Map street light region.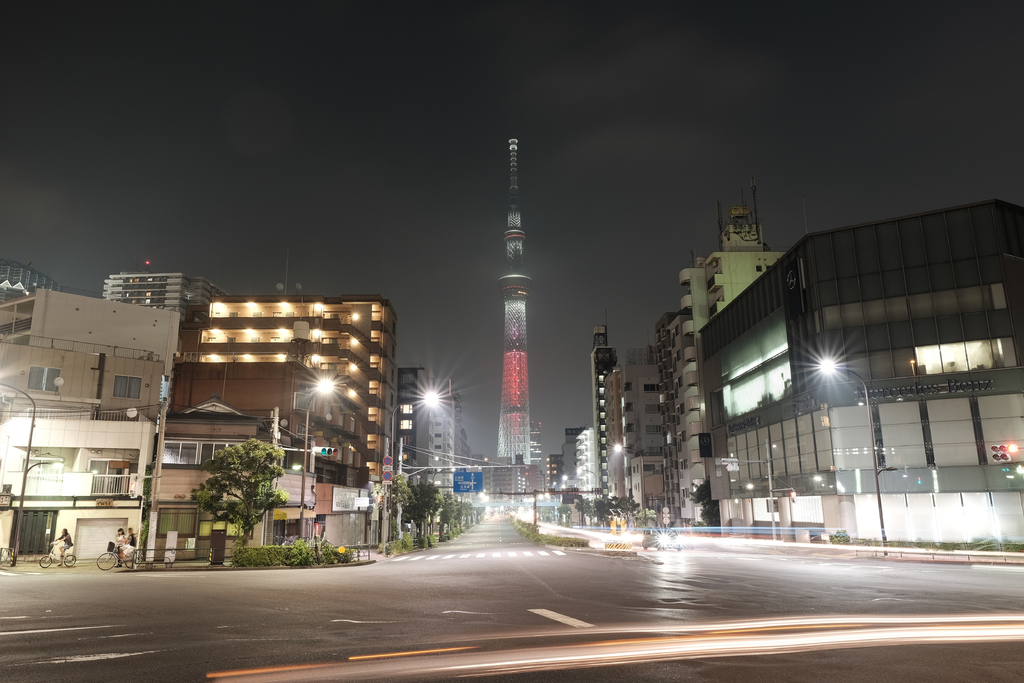
Mapped to 612:442:646:531.
